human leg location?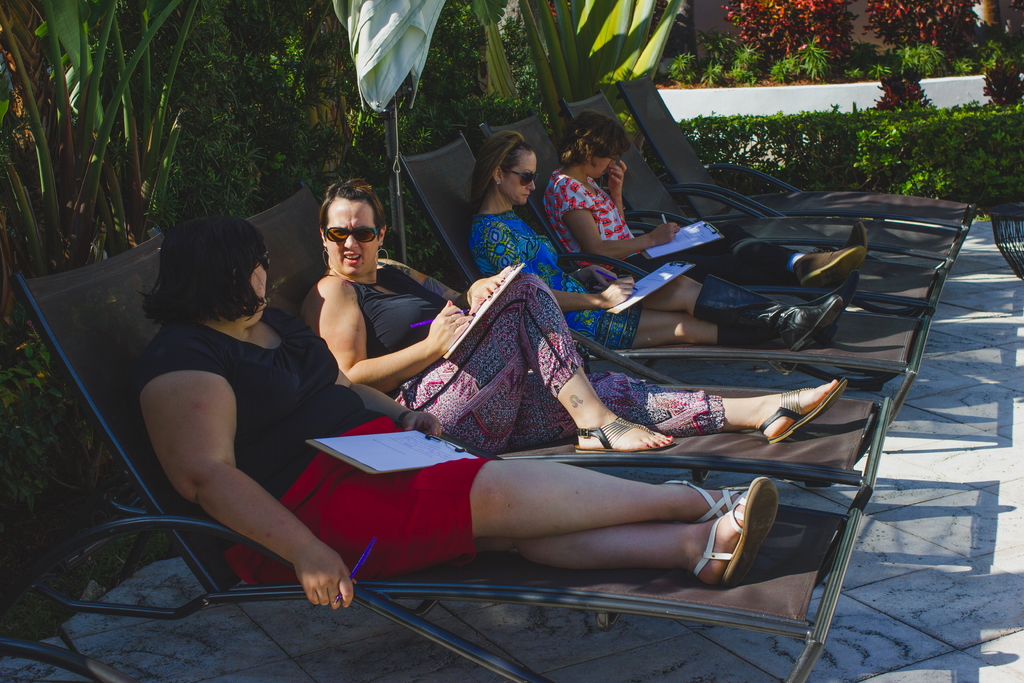
252 454 739 584
